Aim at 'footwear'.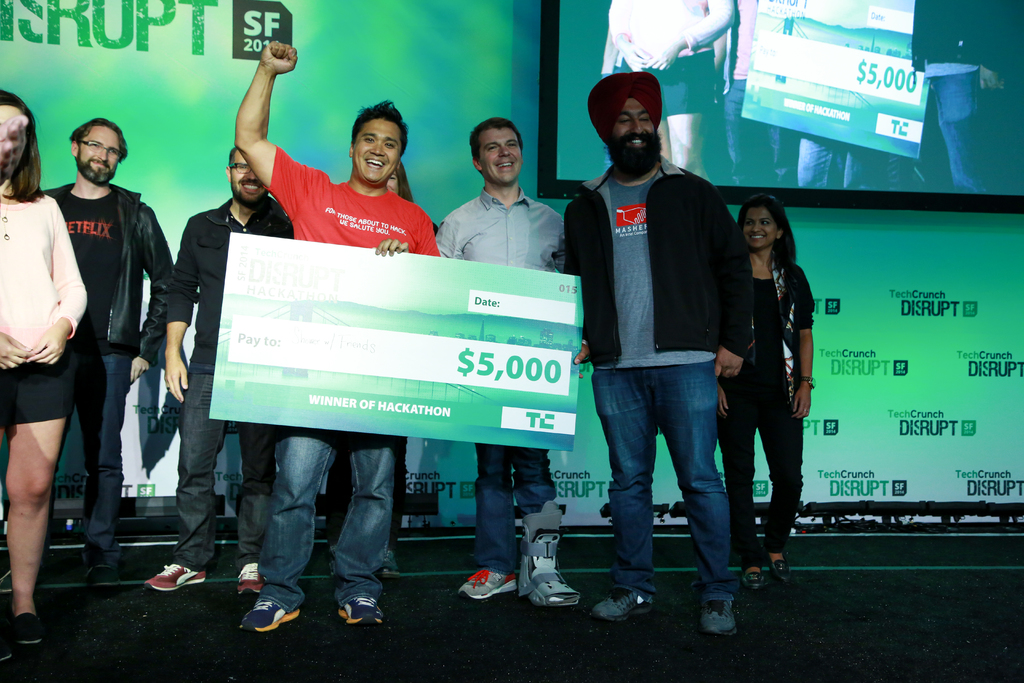
Aimed at crop(771, 548, 791, 581).
